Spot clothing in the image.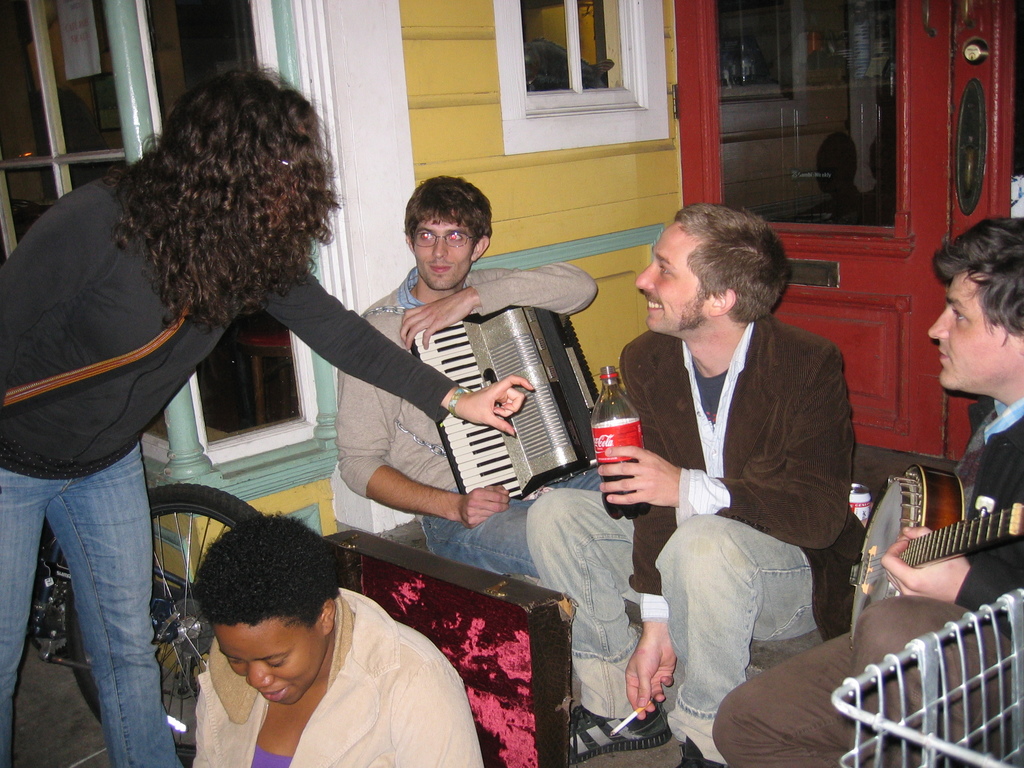
clothing found at [x1=714, y1=395, x2=1023, y2=767].
